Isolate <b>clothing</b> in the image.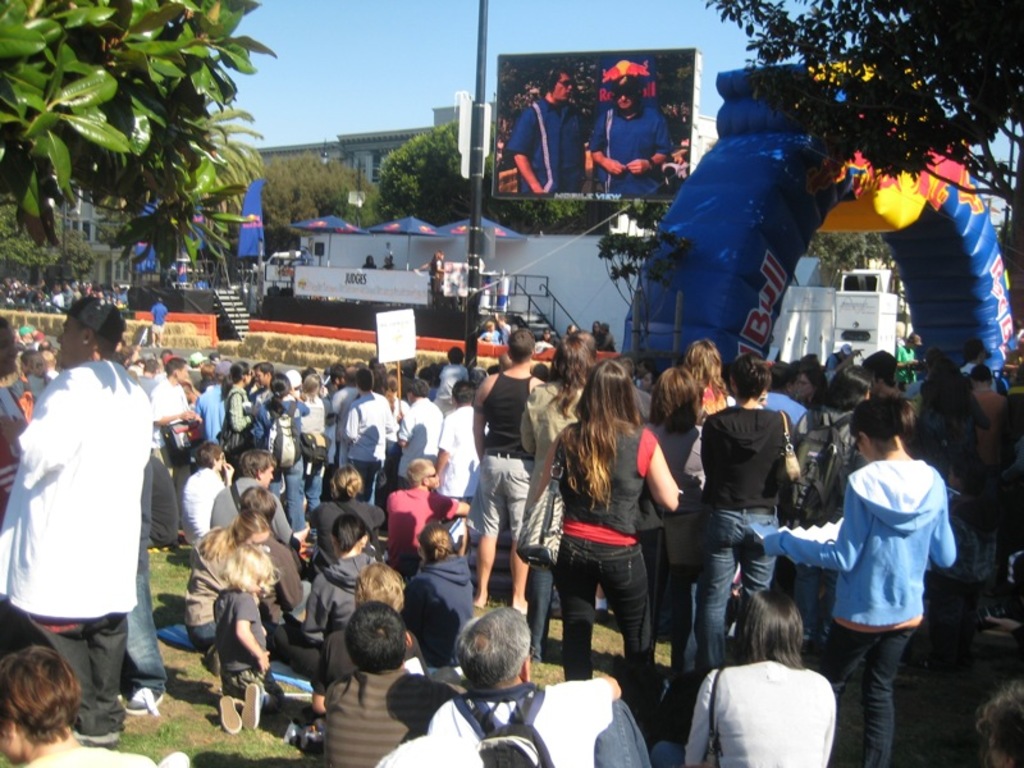
Isolated region: pyautogui.locateOnScreen(116, 442, 186, 694).
